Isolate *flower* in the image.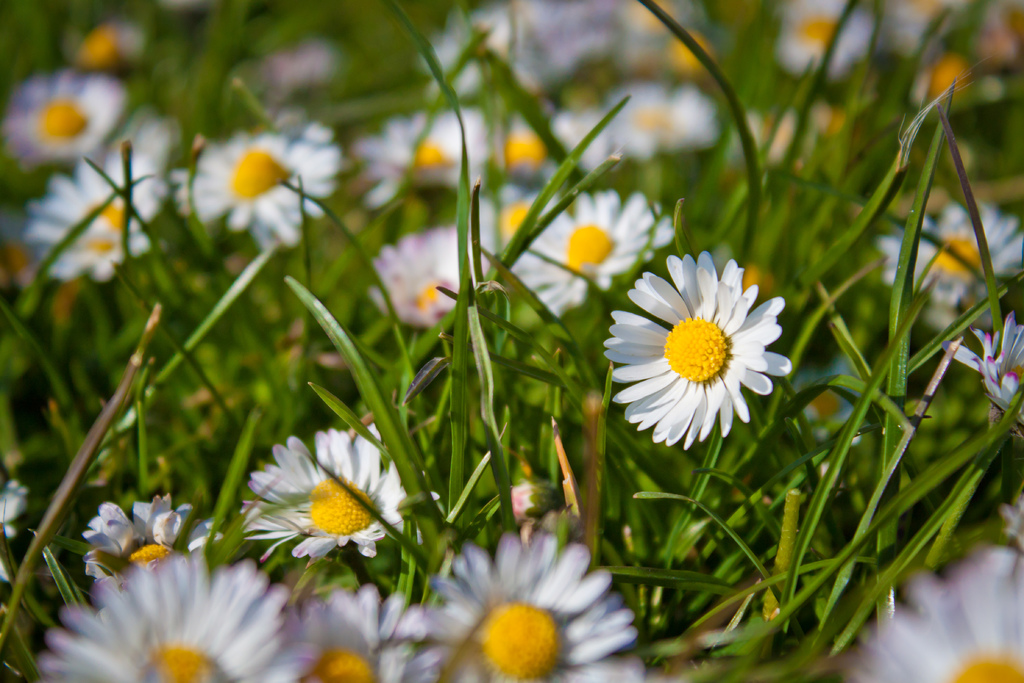
Isolated region: (left=995, top=493, right=1023, bottom=546).
